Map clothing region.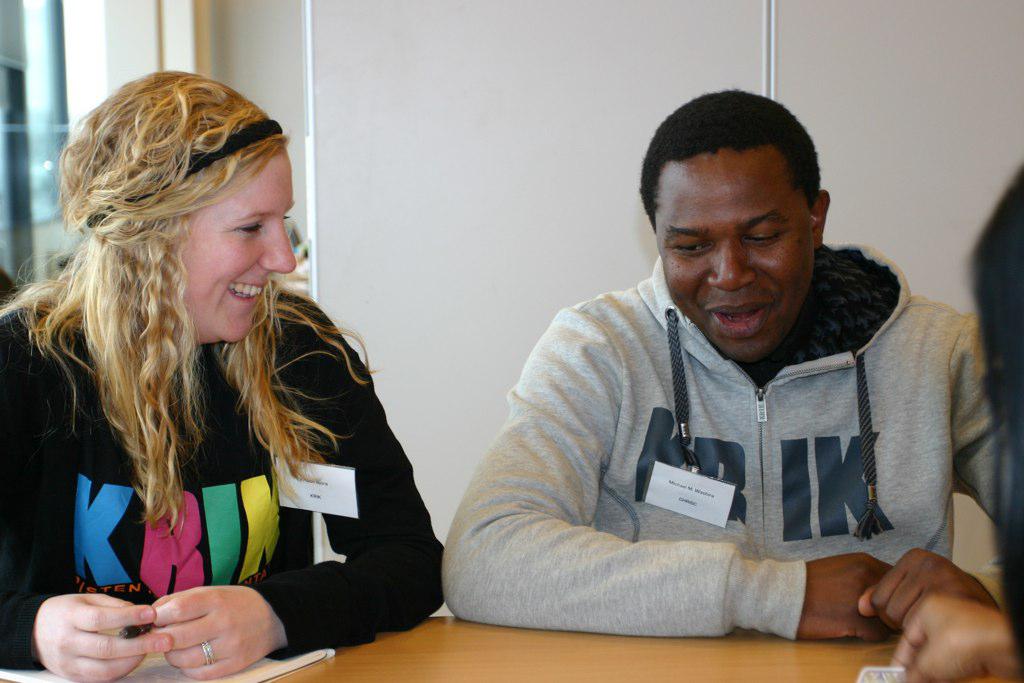
Mapped to bbox=[0, 280, 447, 661].
